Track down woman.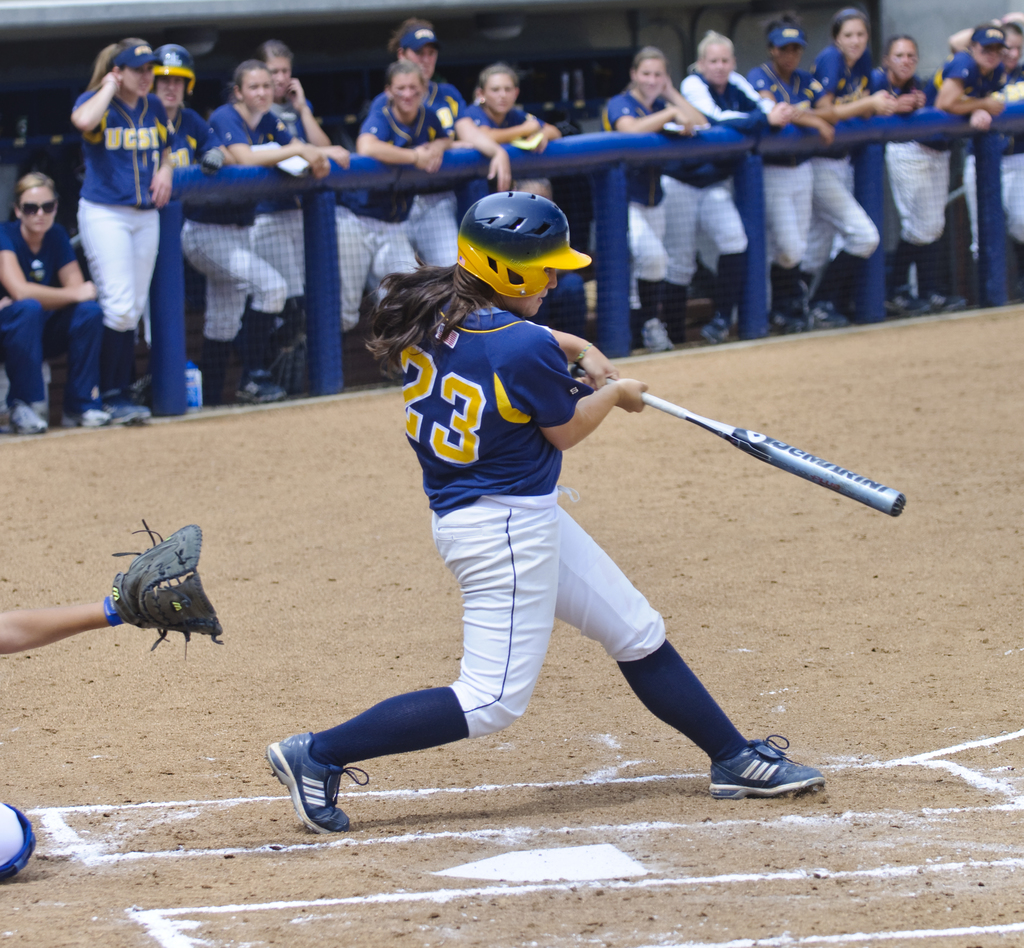
Tracked to {"left": 871, "top": 36, "right": 943, "bottom": 116}.
